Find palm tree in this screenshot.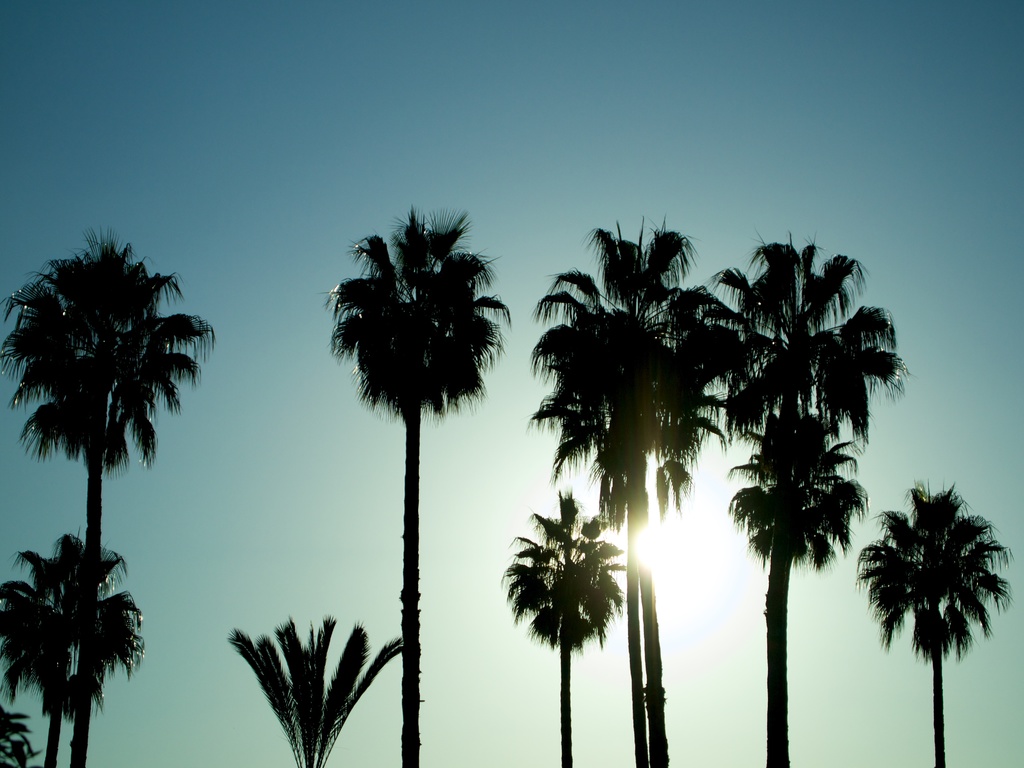
The bounding box for palm tree is 574 243 691 767.
